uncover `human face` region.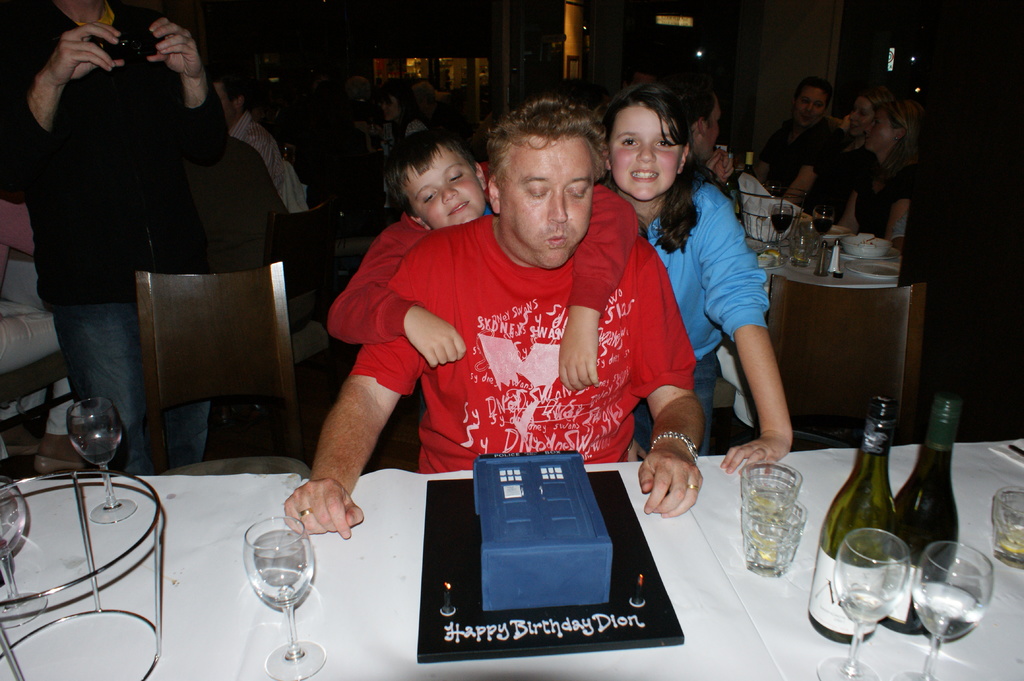
Uncovered: BBox(861, 106, 886, 154).
